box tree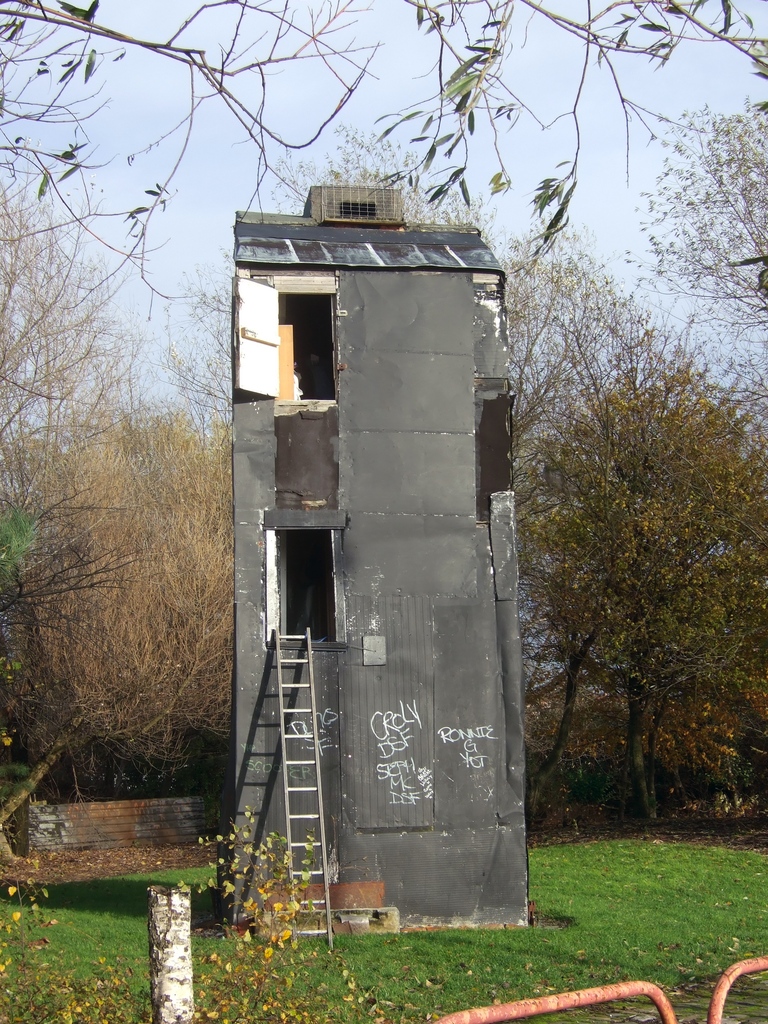
box(630, 89, 767, 390)
